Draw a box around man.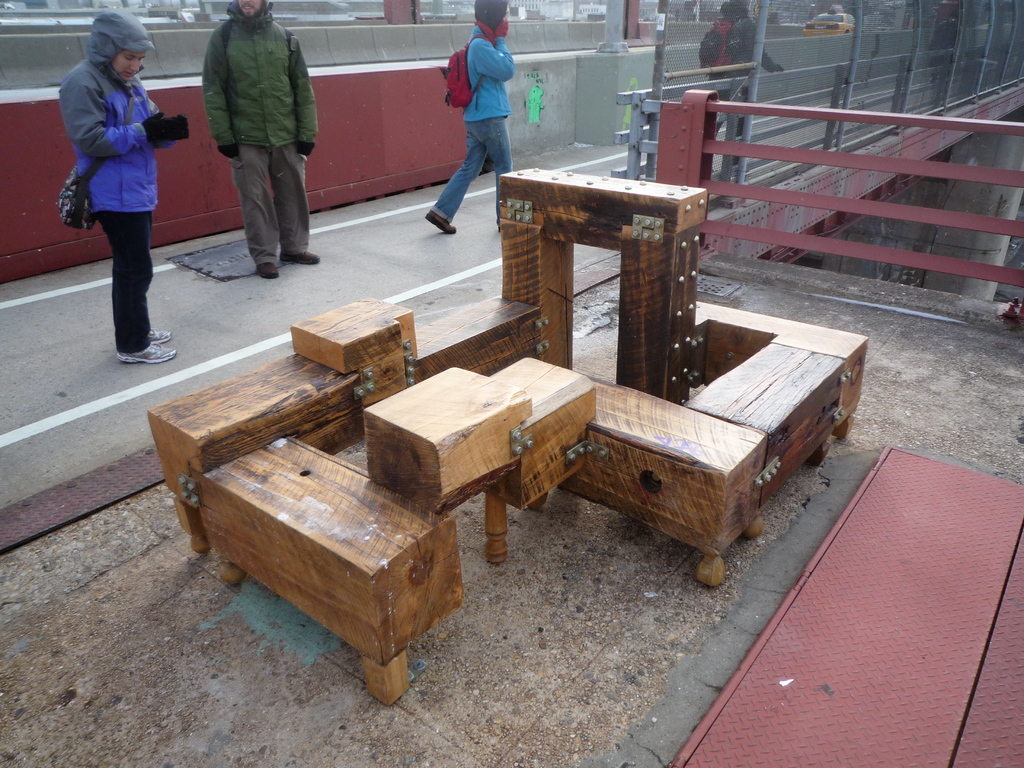
696, 0, 784, 170.
